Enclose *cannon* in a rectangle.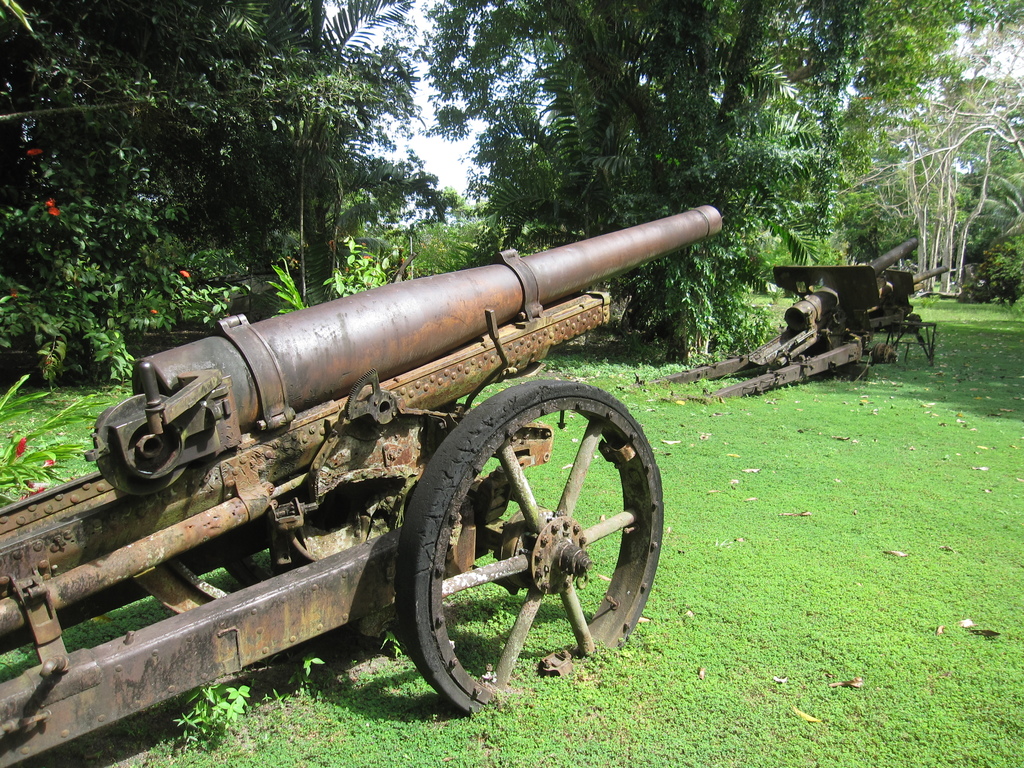
pyautogui.locateOnScreen(633, 236, 949, 404).
